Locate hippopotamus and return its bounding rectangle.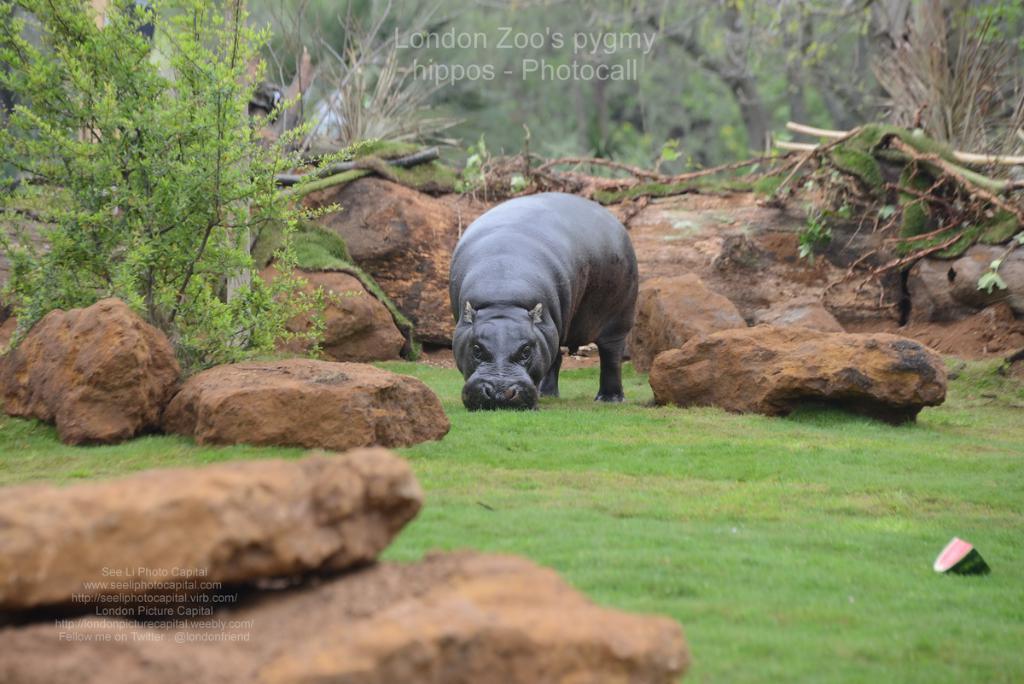
region(455, 188, 639, 407).
